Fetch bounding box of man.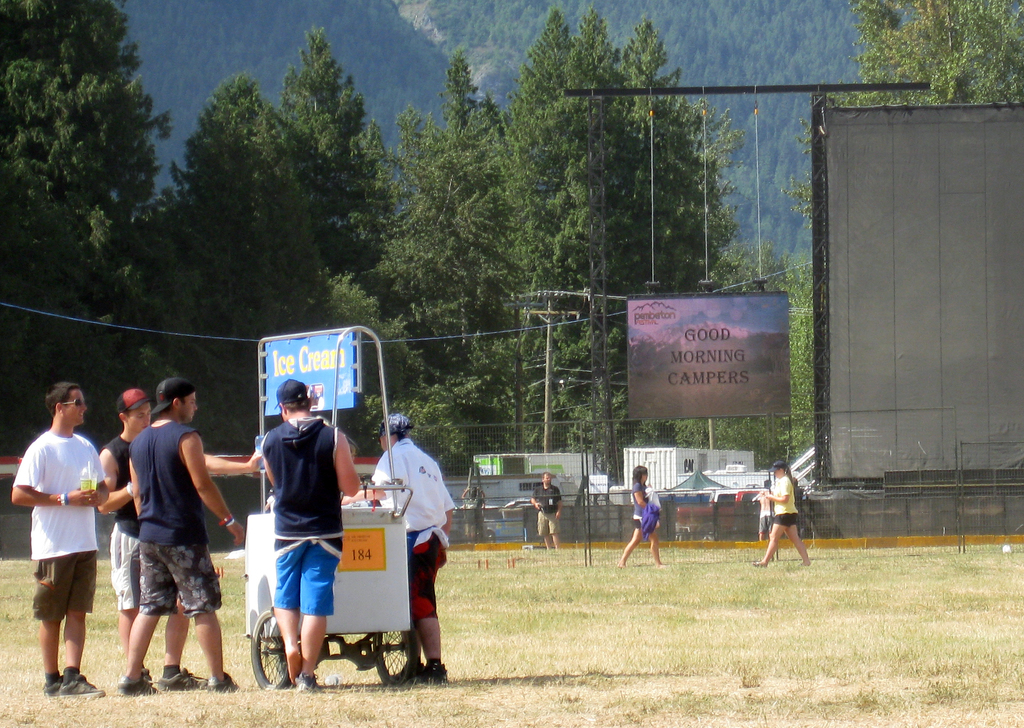
Bbox: (528, 469, 567, 552).
